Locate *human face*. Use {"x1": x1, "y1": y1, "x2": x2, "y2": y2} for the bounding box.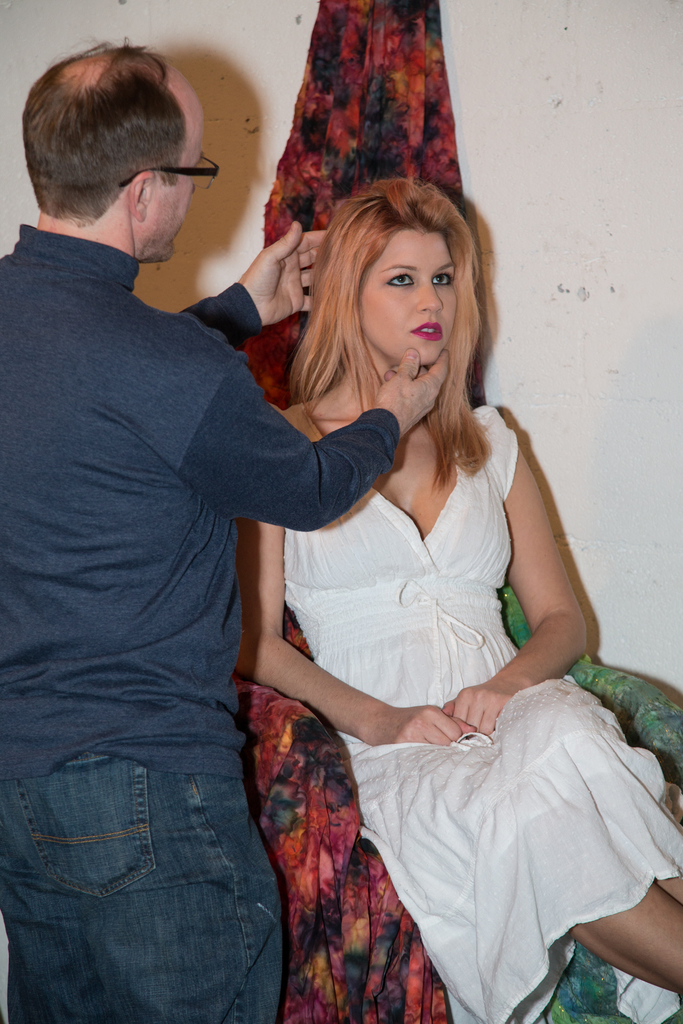
{"x1": 137, "y1": 78, "x2": 204, "y2": 255}.
